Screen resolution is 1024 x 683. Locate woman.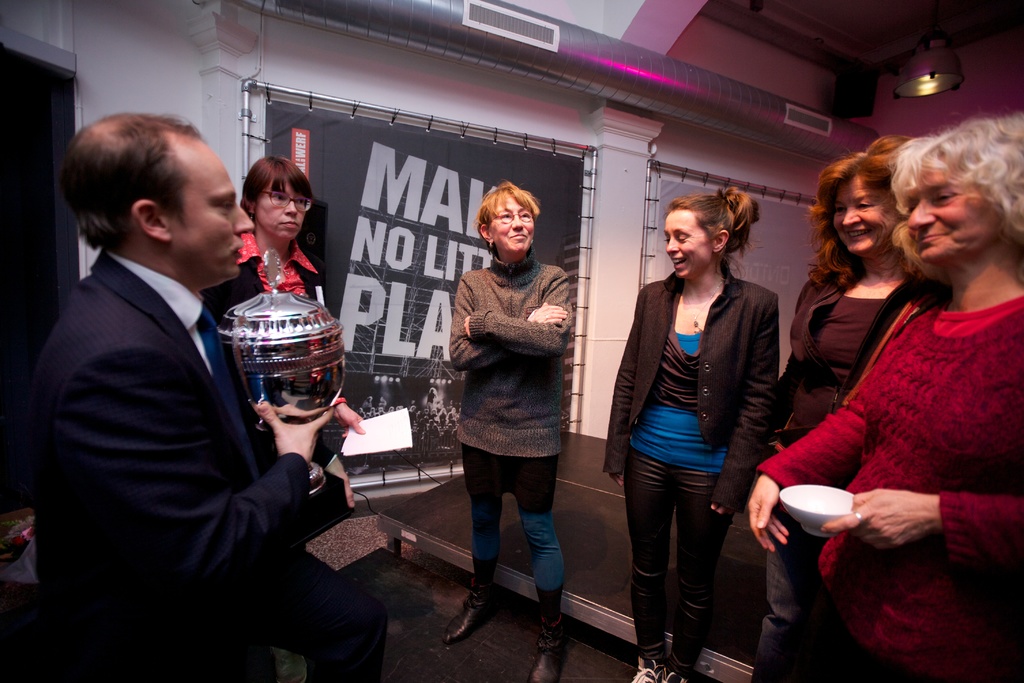
193,153,367,525.
